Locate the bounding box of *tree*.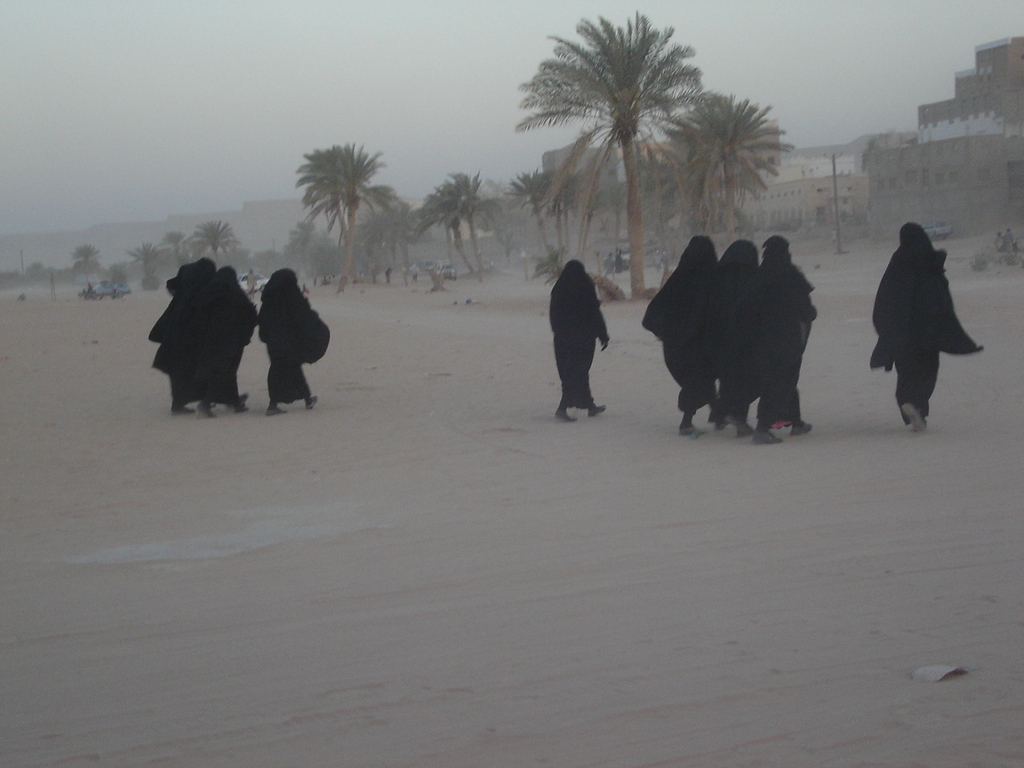
Bounding box: x1=291, y1=136, x2=405, y2=288.
